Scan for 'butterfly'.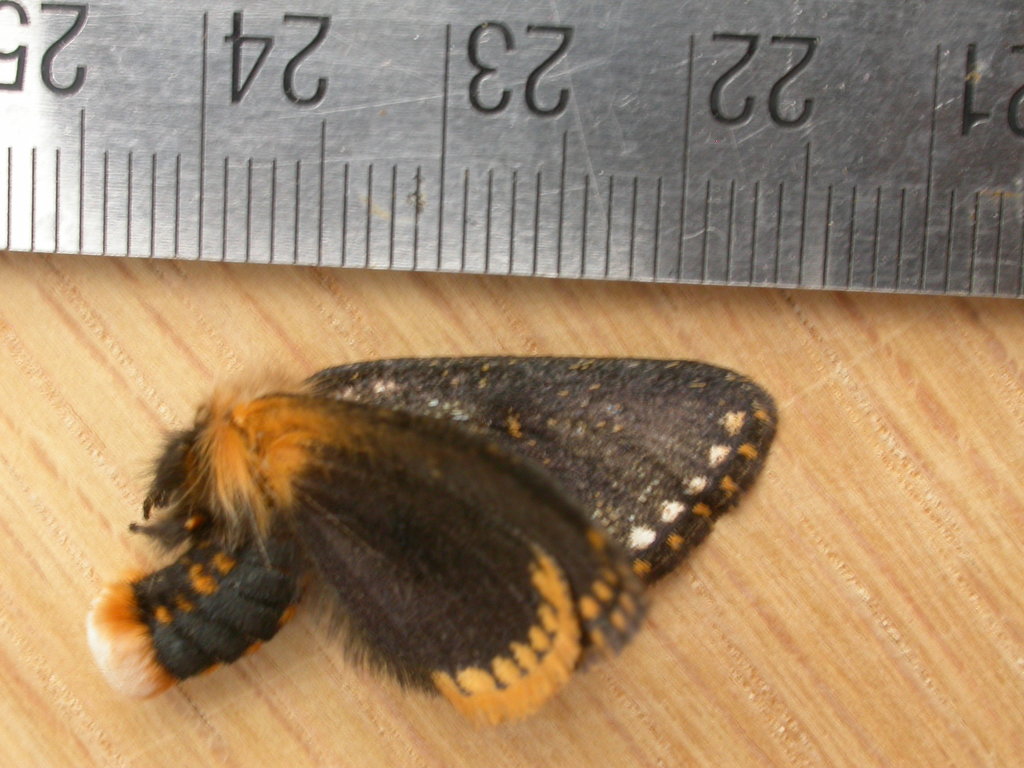
Scan result: <box>87,355,776,728</box>.
